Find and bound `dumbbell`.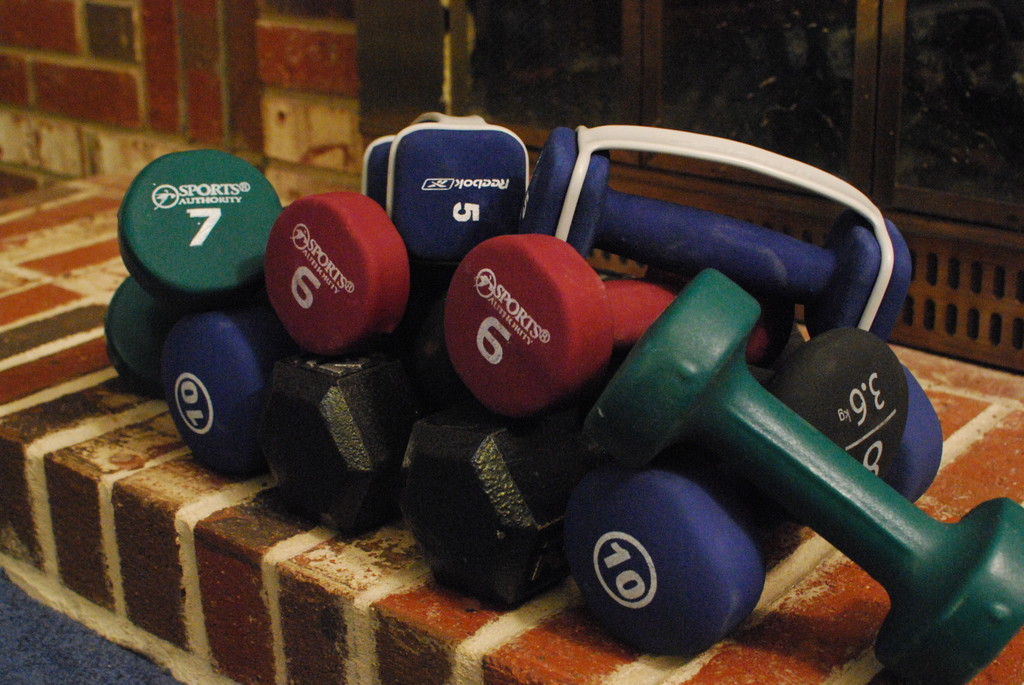
Bound: rect(258, 356, 456, 537).
